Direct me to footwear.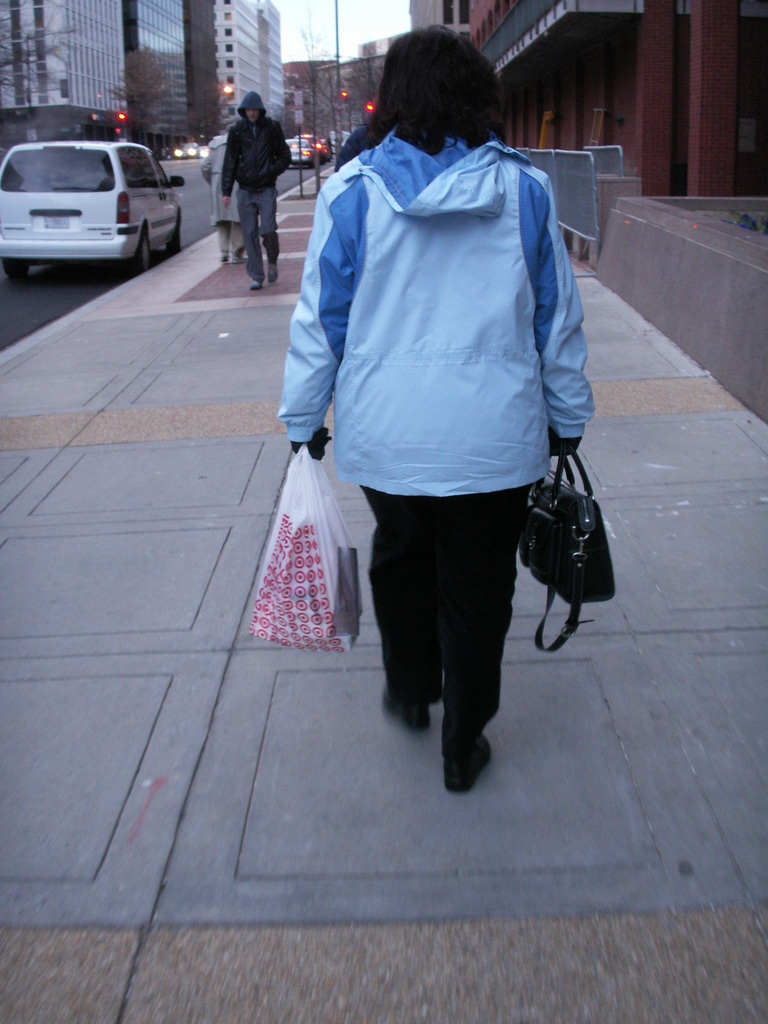
Direction: (left=269, top=260, right=279, bottom=285).
